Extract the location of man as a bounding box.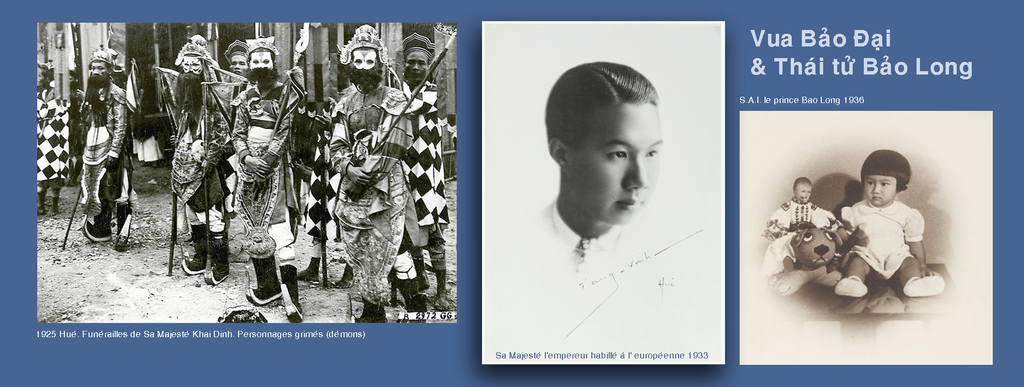
399:34:449:308.
